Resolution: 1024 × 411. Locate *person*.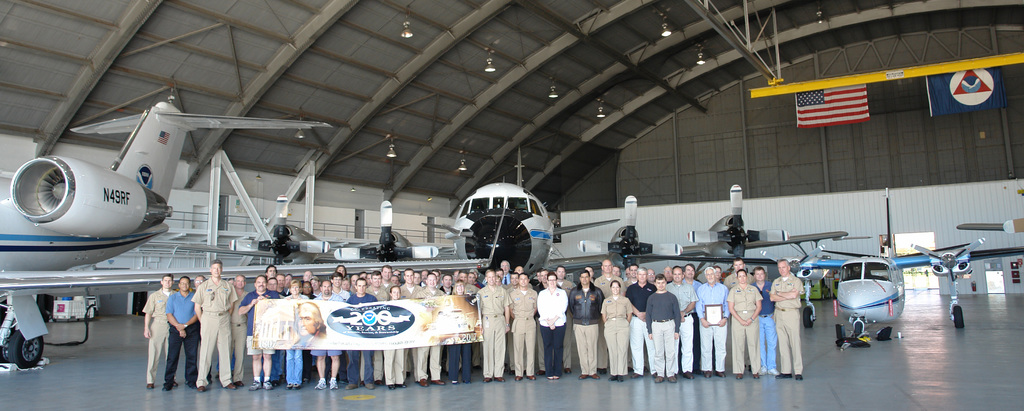
[143,262,189,391].
